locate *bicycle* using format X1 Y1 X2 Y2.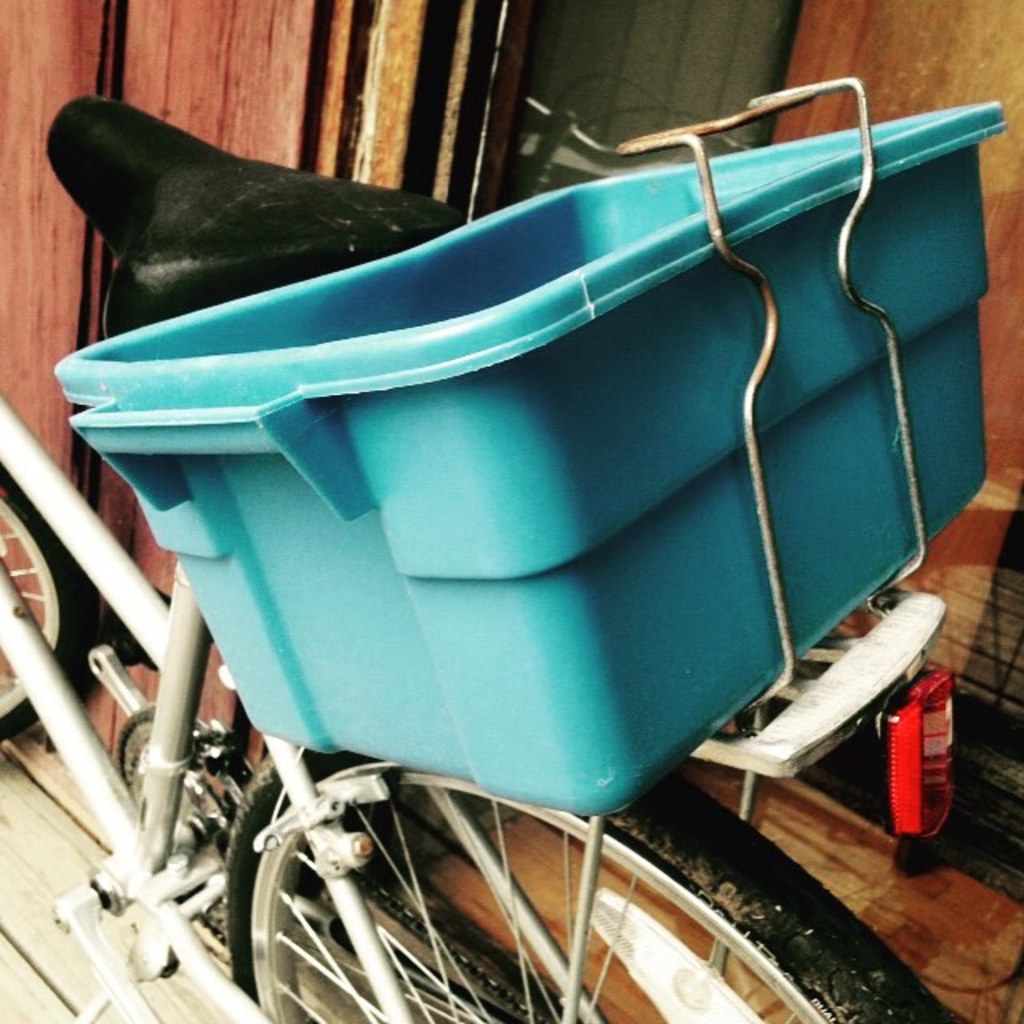
0 91 1022 1022.
